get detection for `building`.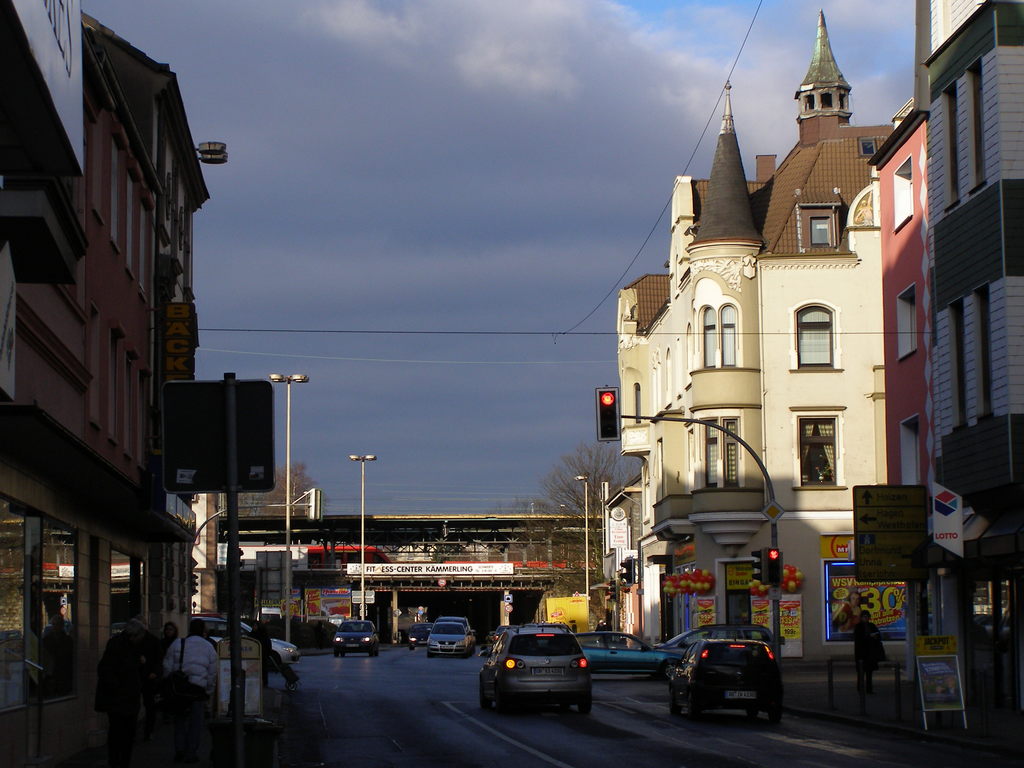
Detection: (913,0,1023,749).
